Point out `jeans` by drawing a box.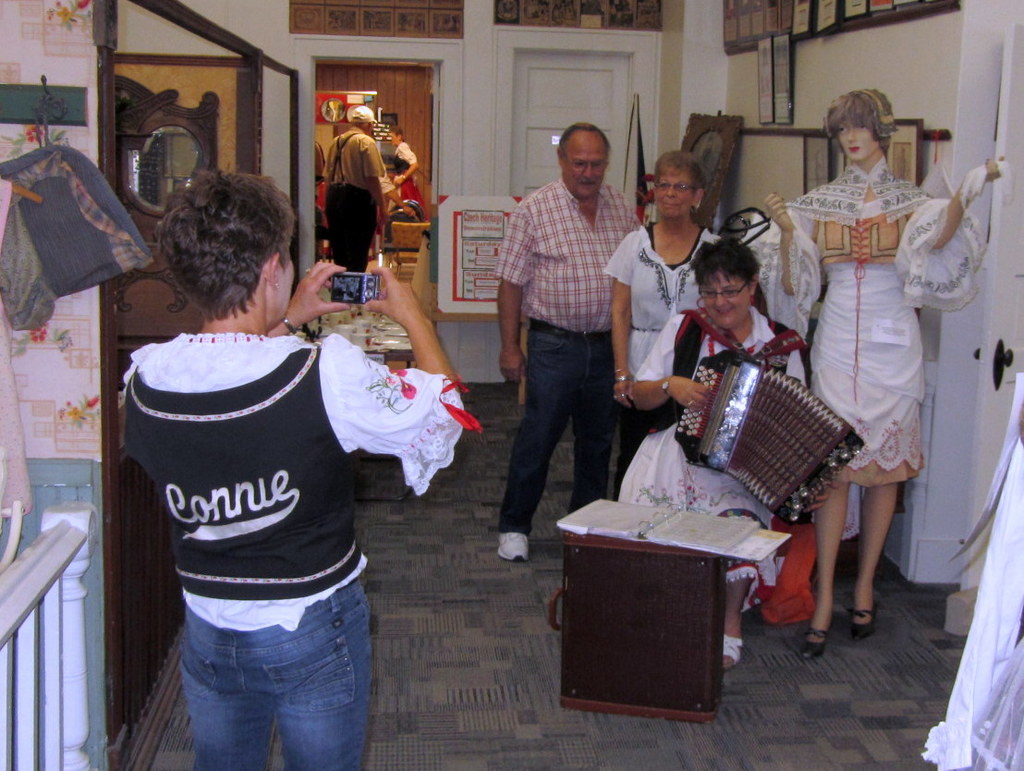
bbox=[497, 330, 616, 533].
